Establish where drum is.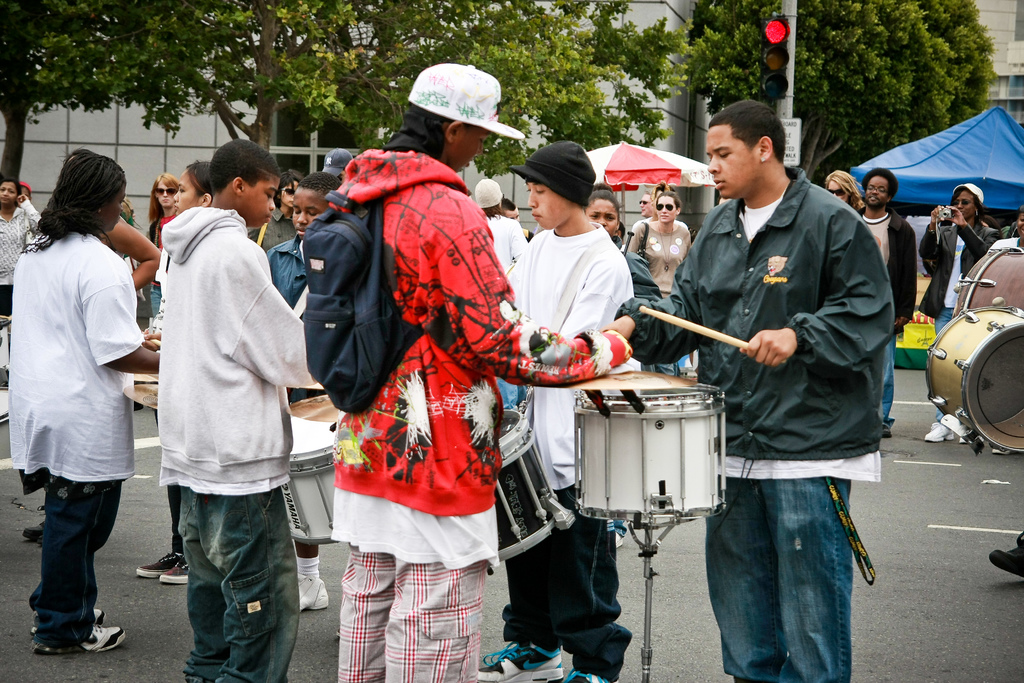
Established at Rect(948, 247, 1023, 311).
